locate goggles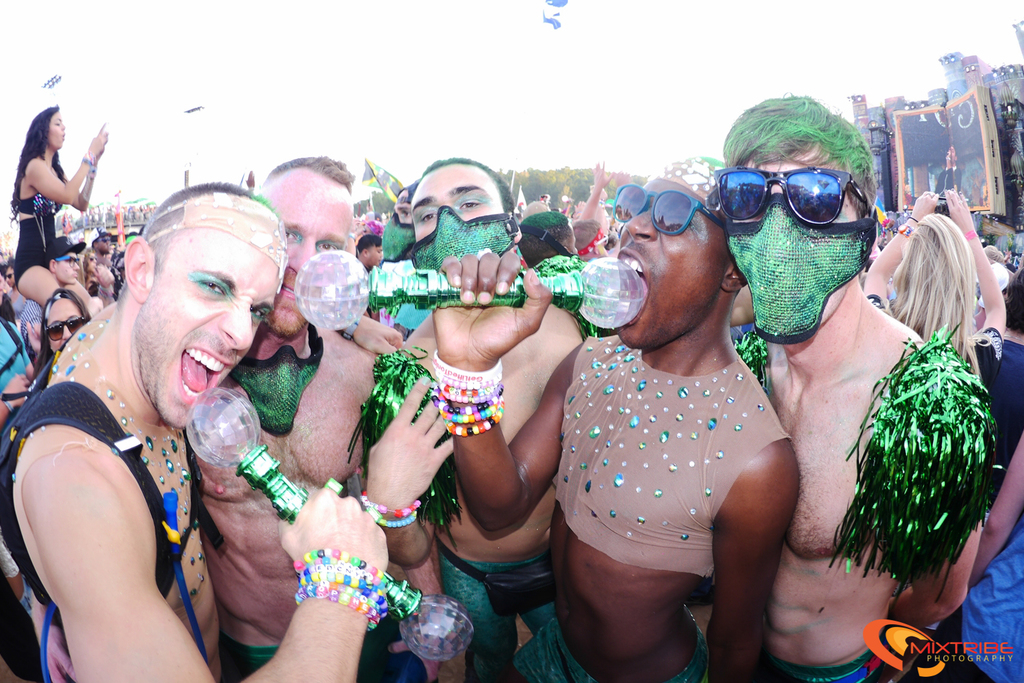
pyautogui.locateOnScreen(709, 152, 887, 232)
